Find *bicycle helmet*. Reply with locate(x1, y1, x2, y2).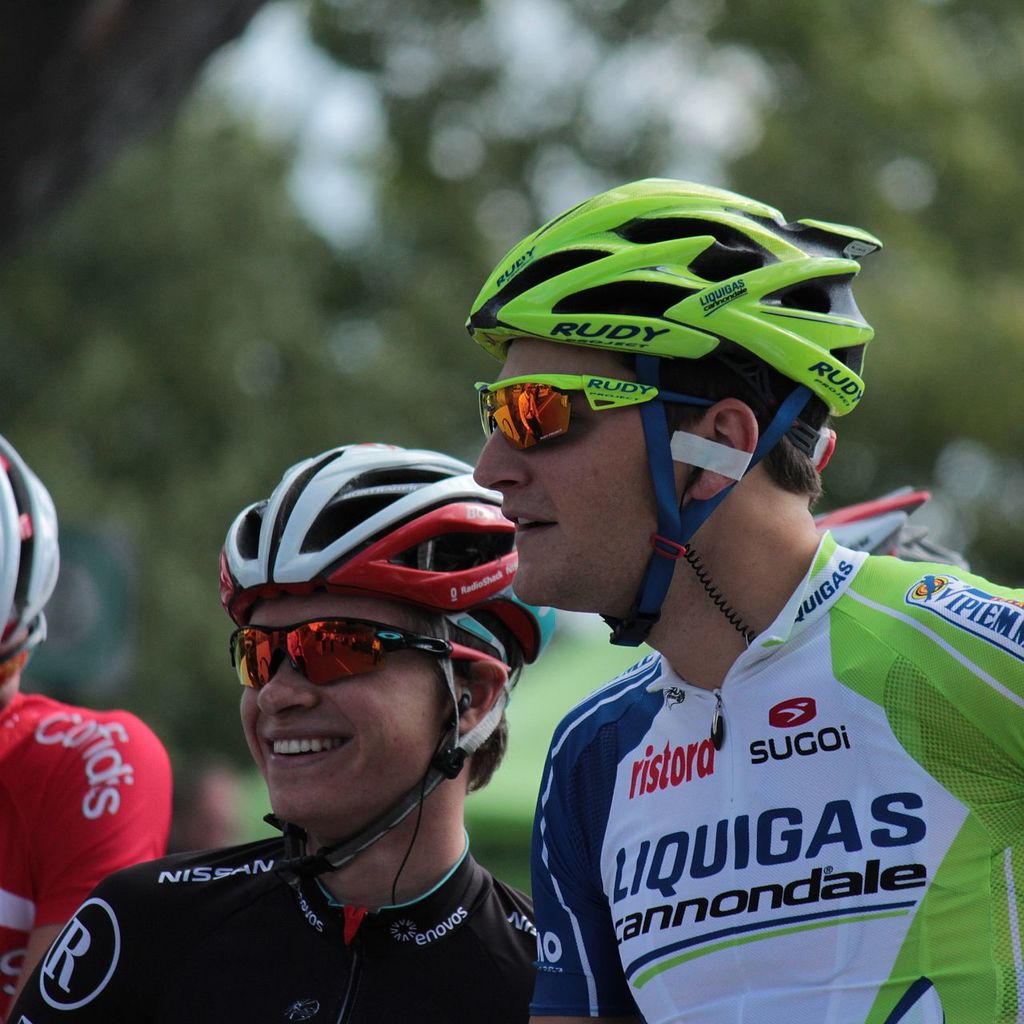
locate(451, 174, 872, 408).
